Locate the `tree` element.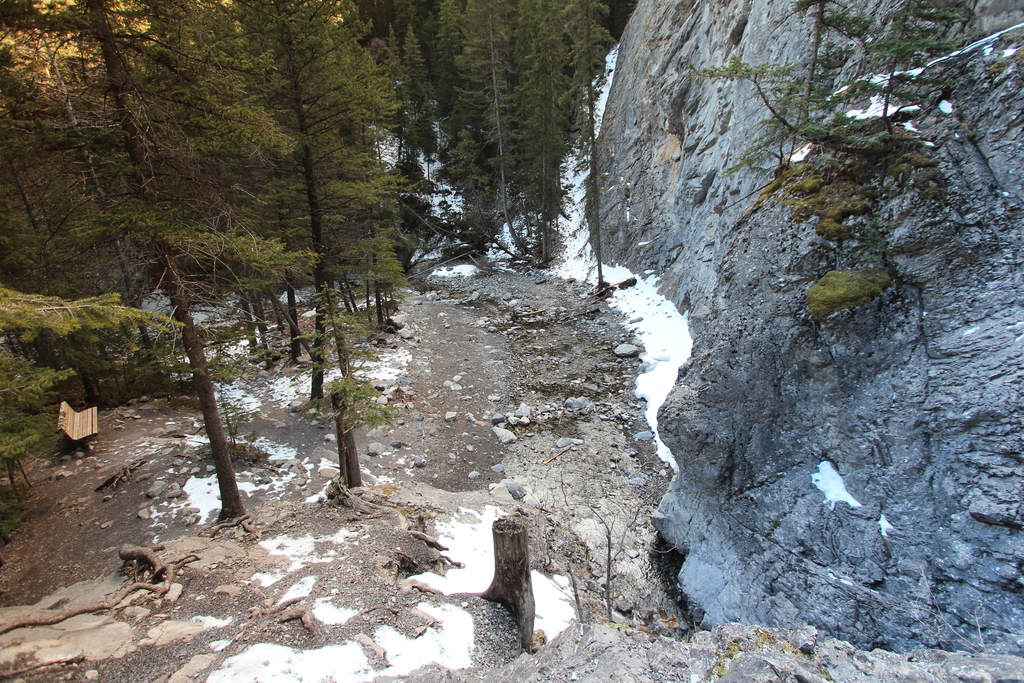
Element bbox: 383, 0, 454, 119.
